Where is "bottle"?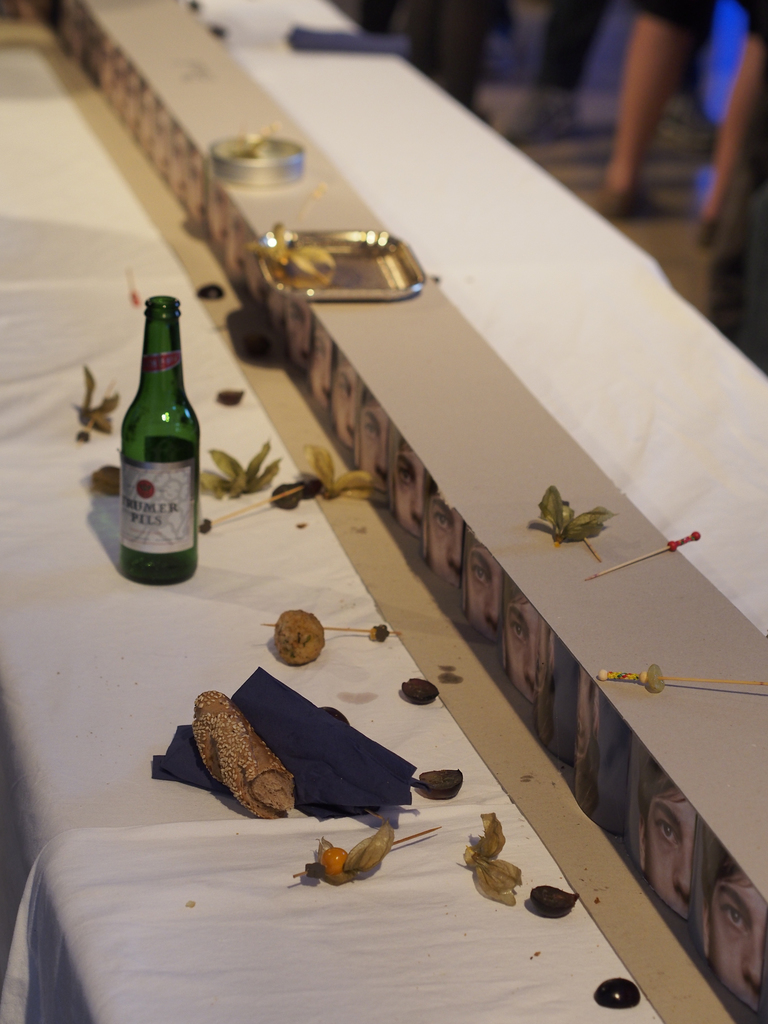
box=[102, 287, 203, 584].
